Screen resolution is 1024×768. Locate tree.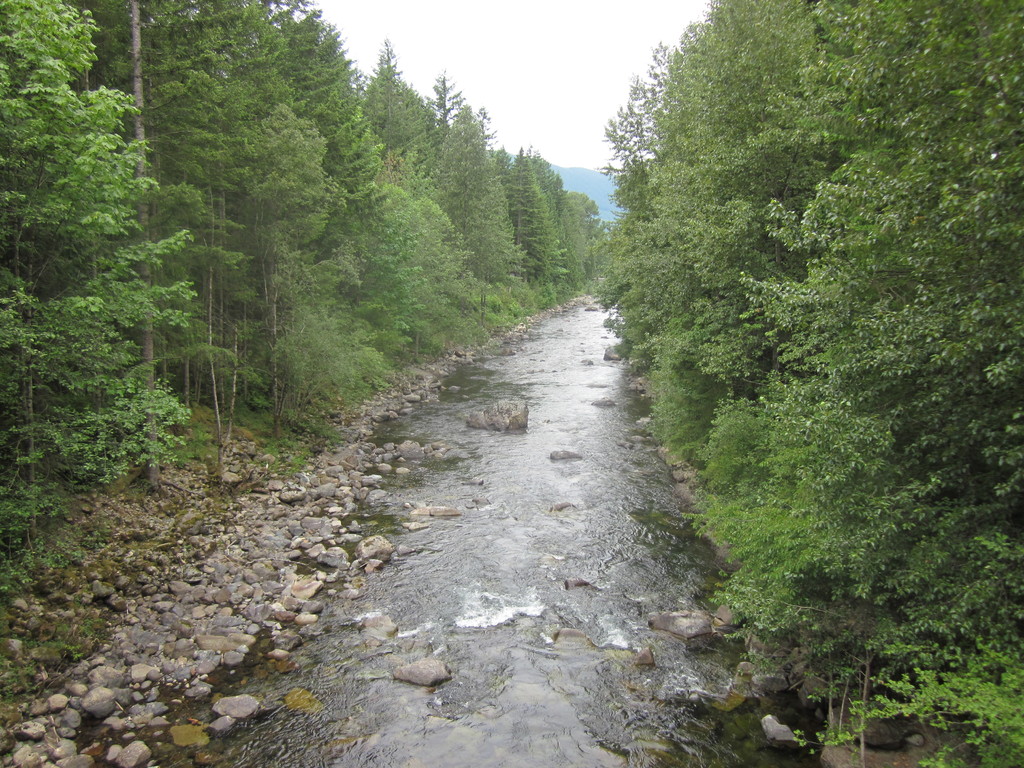
495:143:554:295.
